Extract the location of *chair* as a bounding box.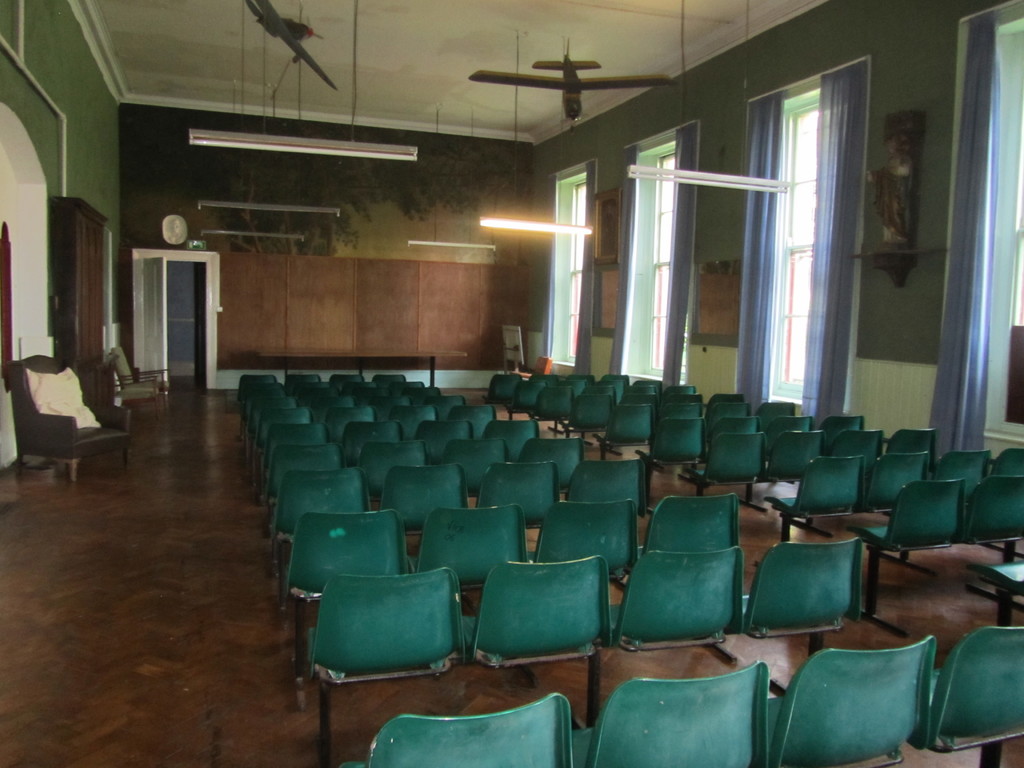
(369,393,397,419).
